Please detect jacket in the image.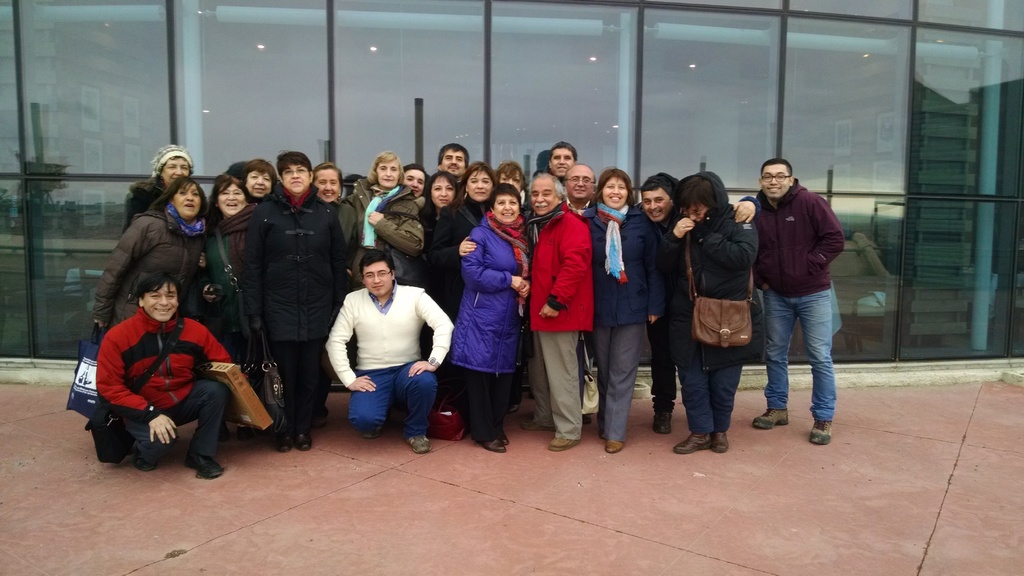
x1=429 y1=195 x2=484 y2=321.
